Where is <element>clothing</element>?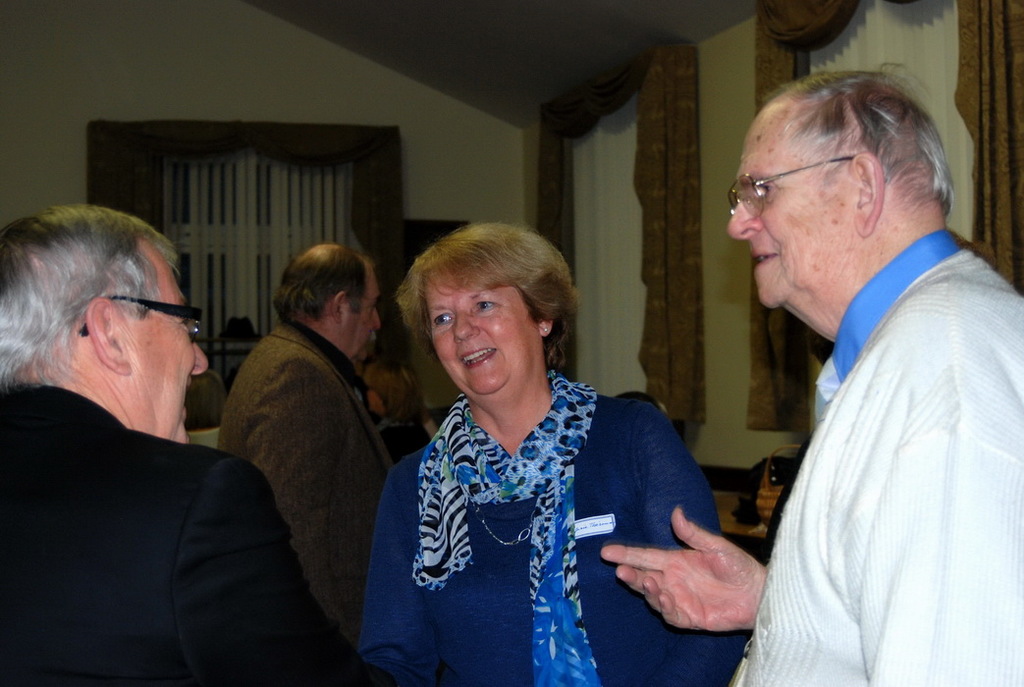
(221, 312, 395, 644).
